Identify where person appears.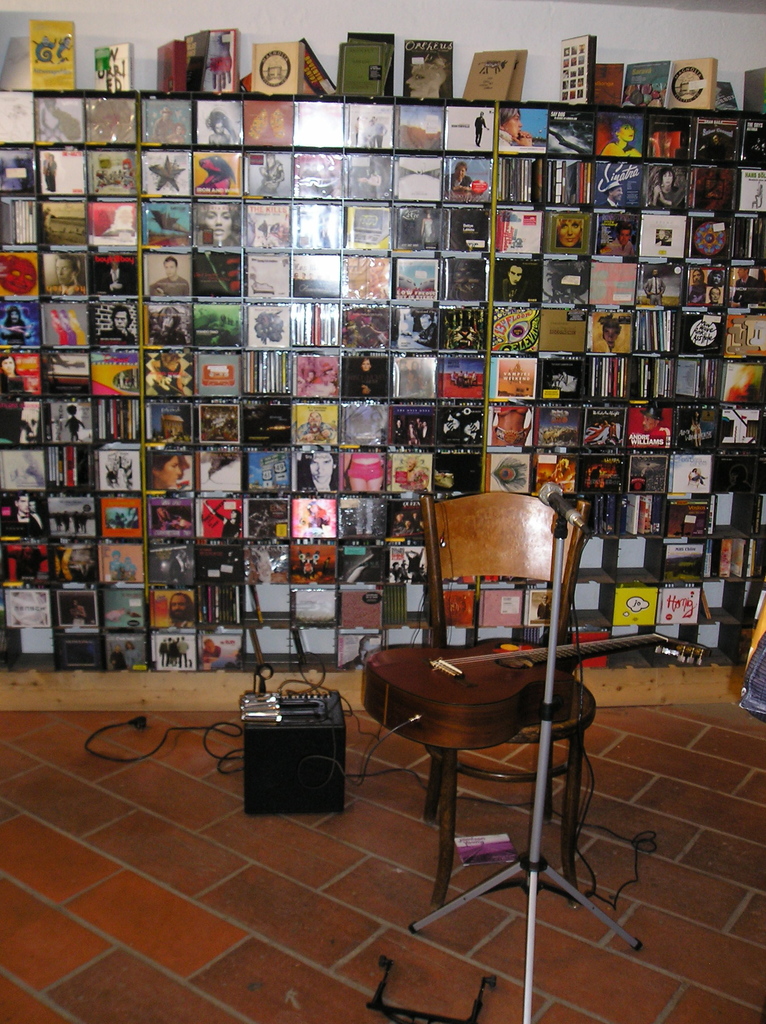
Appears at bbox=[170, 552, 184, 580].
